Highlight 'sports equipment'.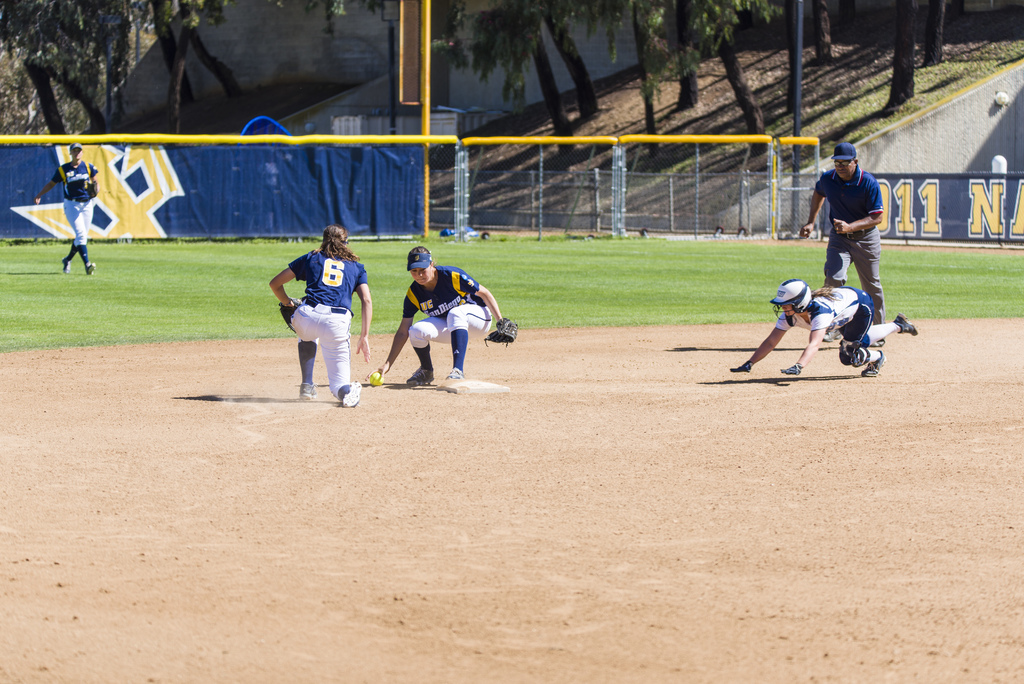
Highlighted region: select_region(483, 316, 518, 348).
